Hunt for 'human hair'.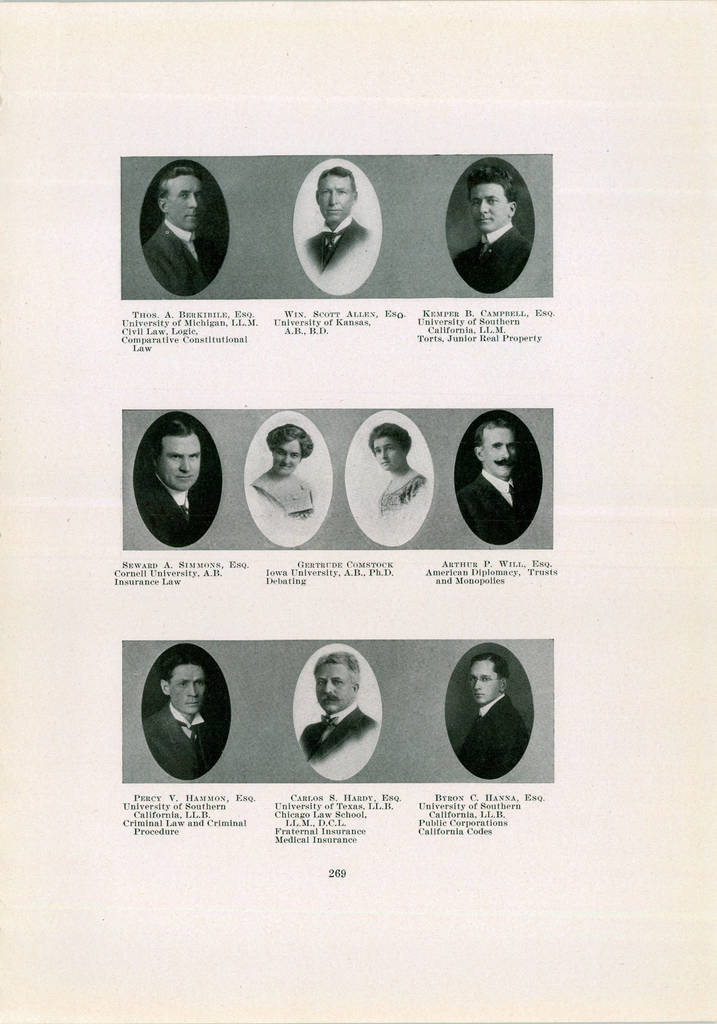
Hunted down at [x1=460, y1=157, x2=515, y2=195].
